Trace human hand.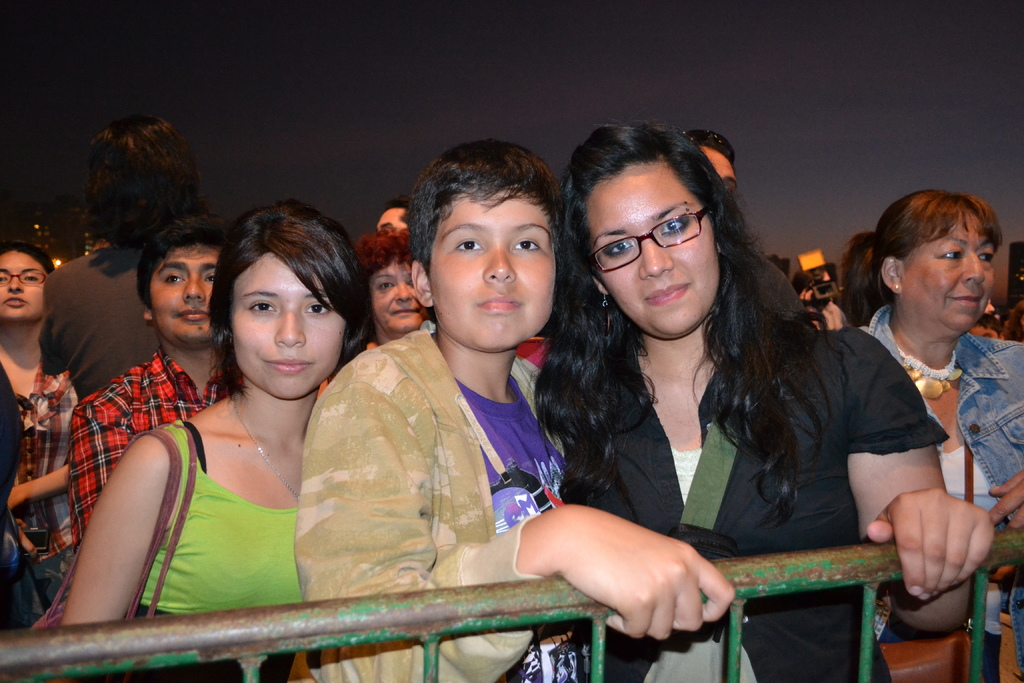
Traced to (6,486,23,511).
